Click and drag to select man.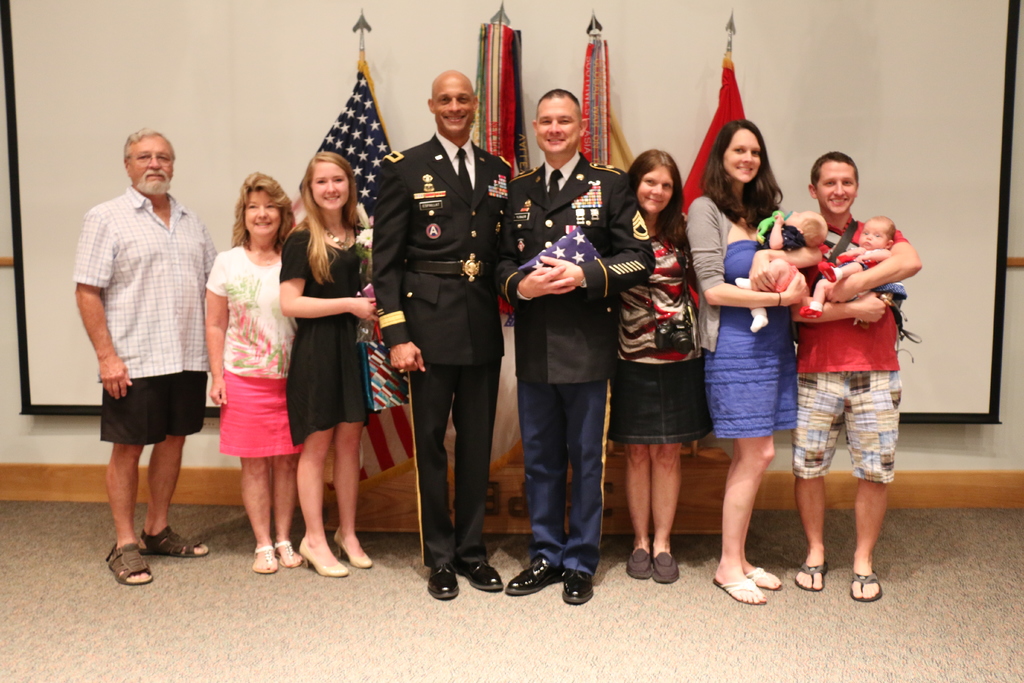
Selection: BBox(790, 151, 924, 604).
